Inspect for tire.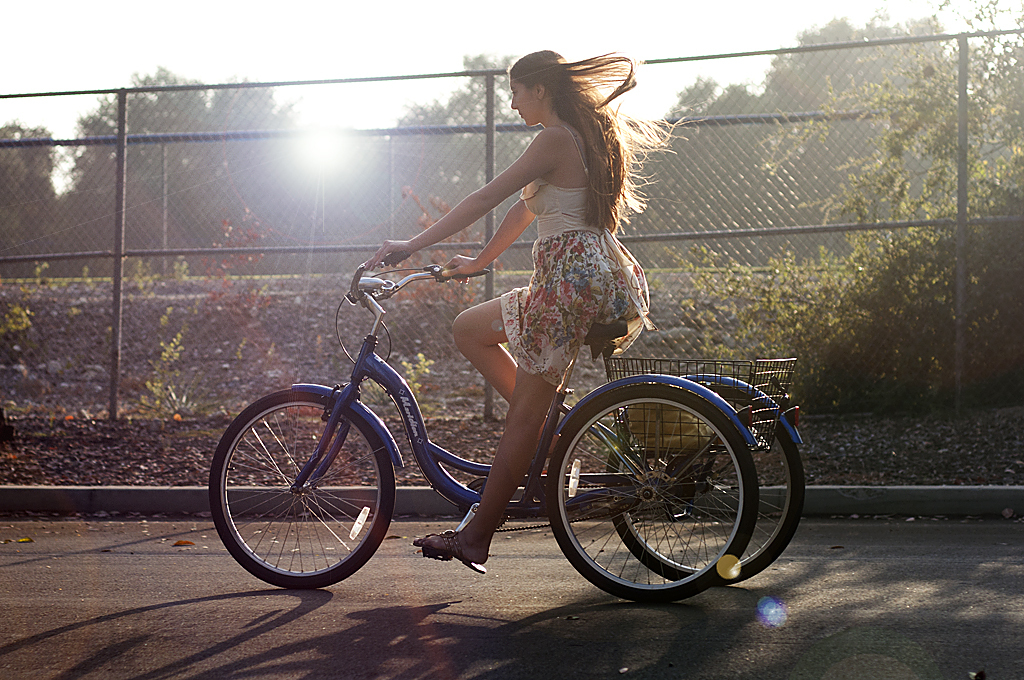
Inspection: <region>549, 382, 758, 603</region>.
